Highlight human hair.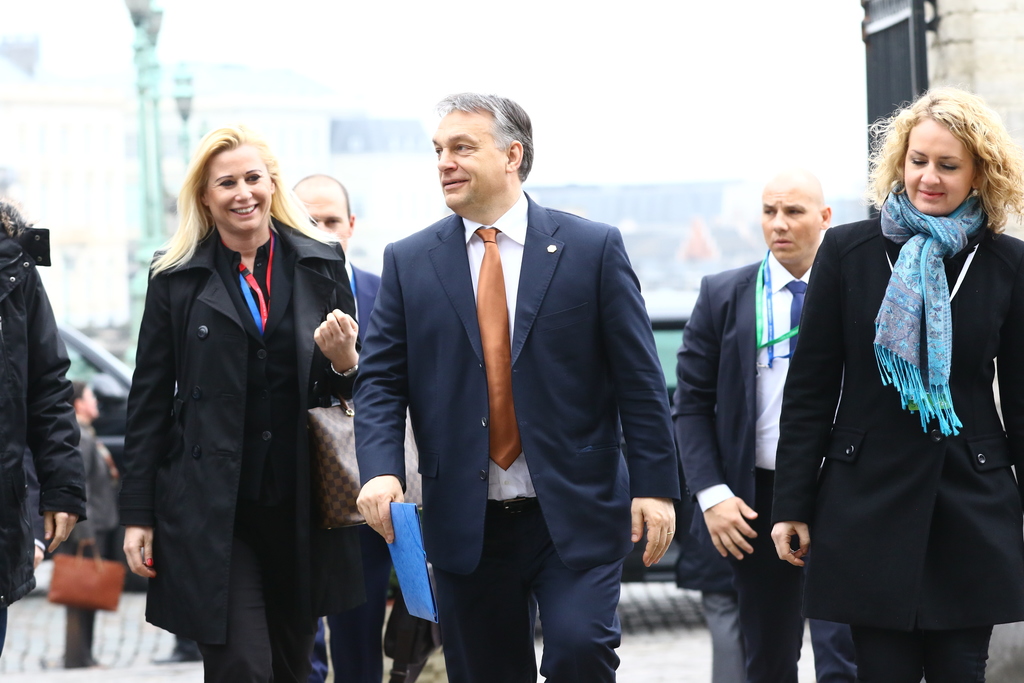
Highlighted region: <bbox>163, 124, 288, 279</bbox>.
